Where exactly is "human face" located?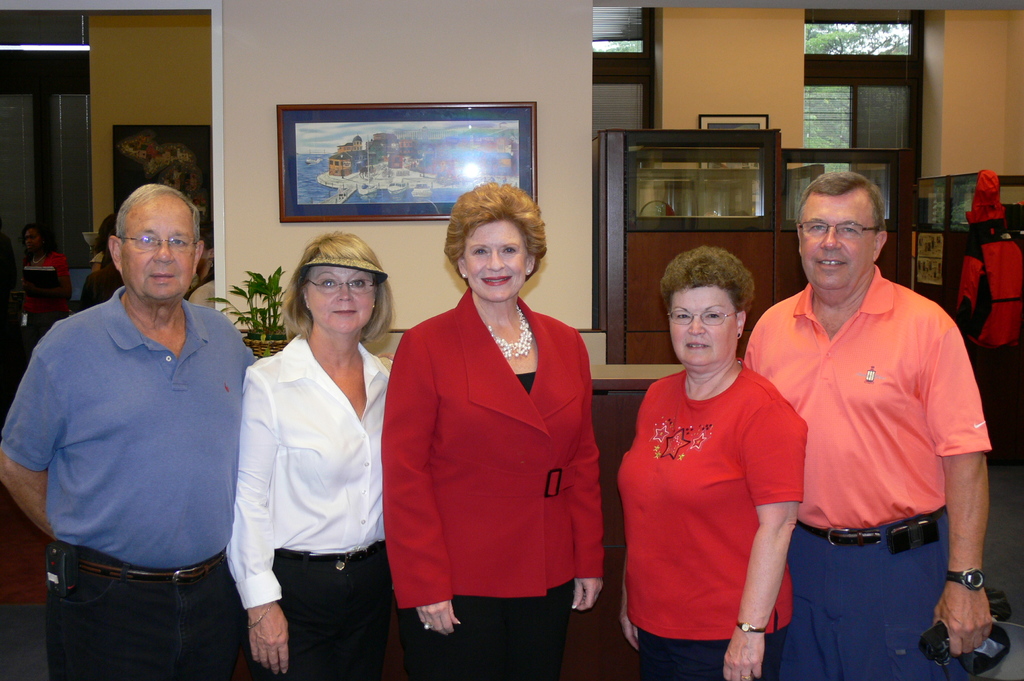
Its bounding box is <box>803,192,873,292</box>.
